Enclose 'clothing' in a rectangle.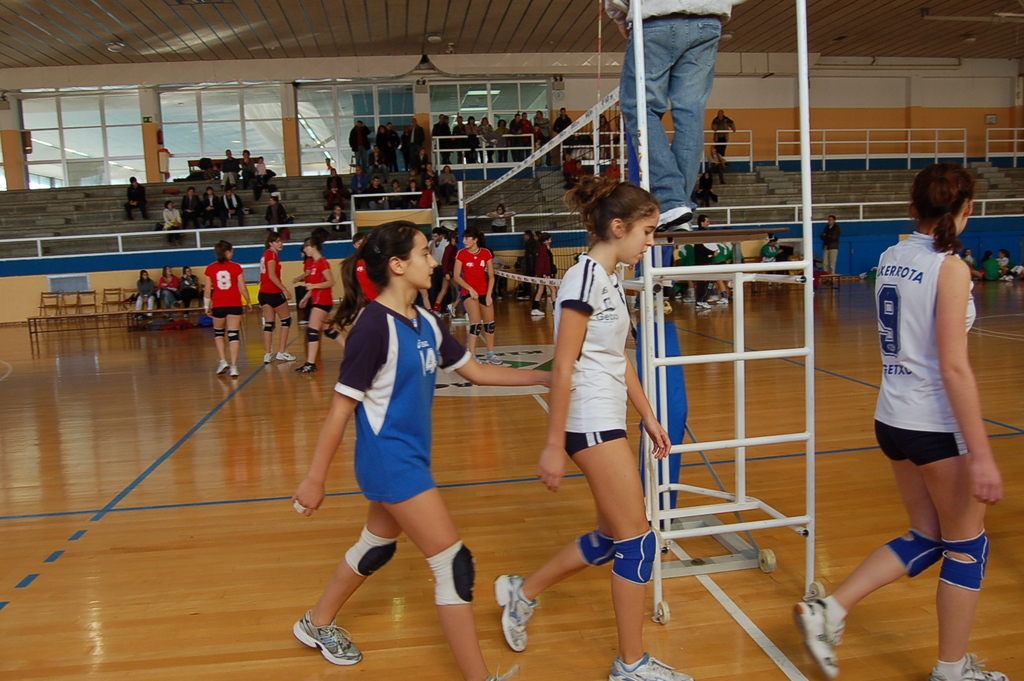
508 122 520 156.
